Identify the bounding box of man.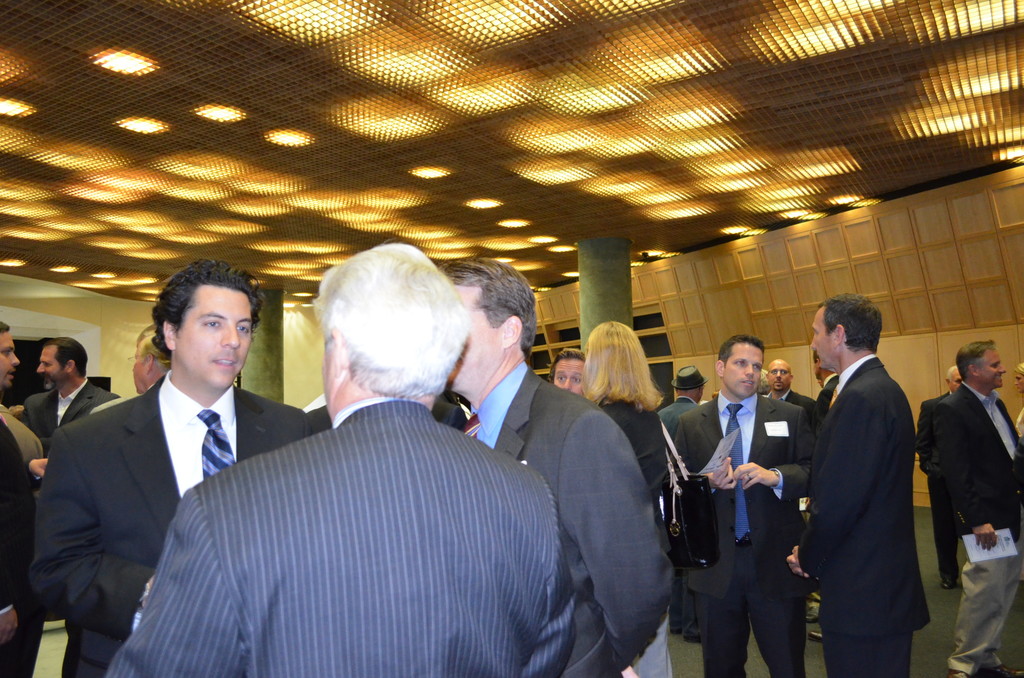
detection(106, 238, 575, 677).
